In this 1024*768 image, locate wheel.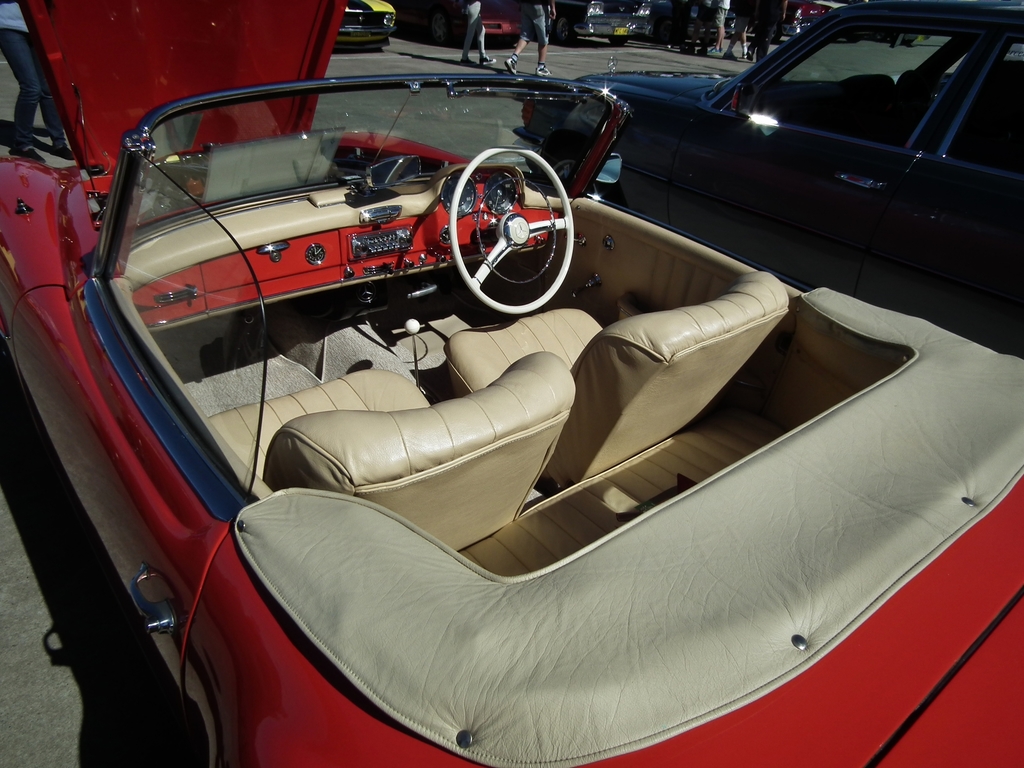
Bounding box: 550, 13, 580, 44.
